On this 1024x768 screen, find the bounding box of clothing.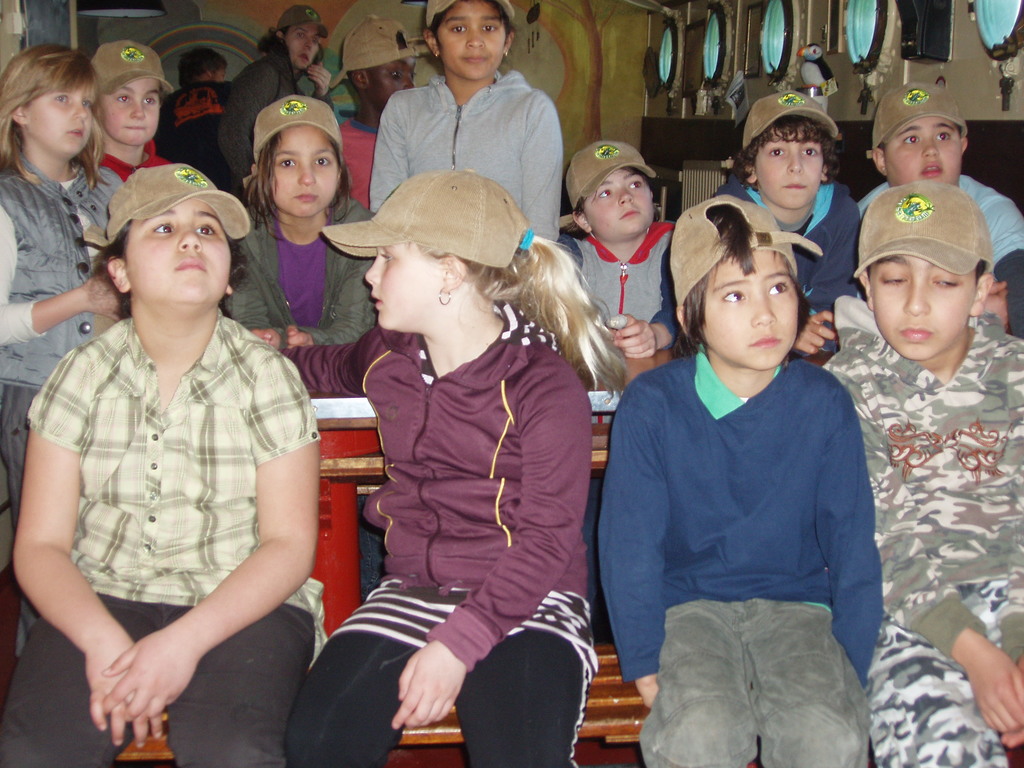
Bounding box: 65,140,220,248.
